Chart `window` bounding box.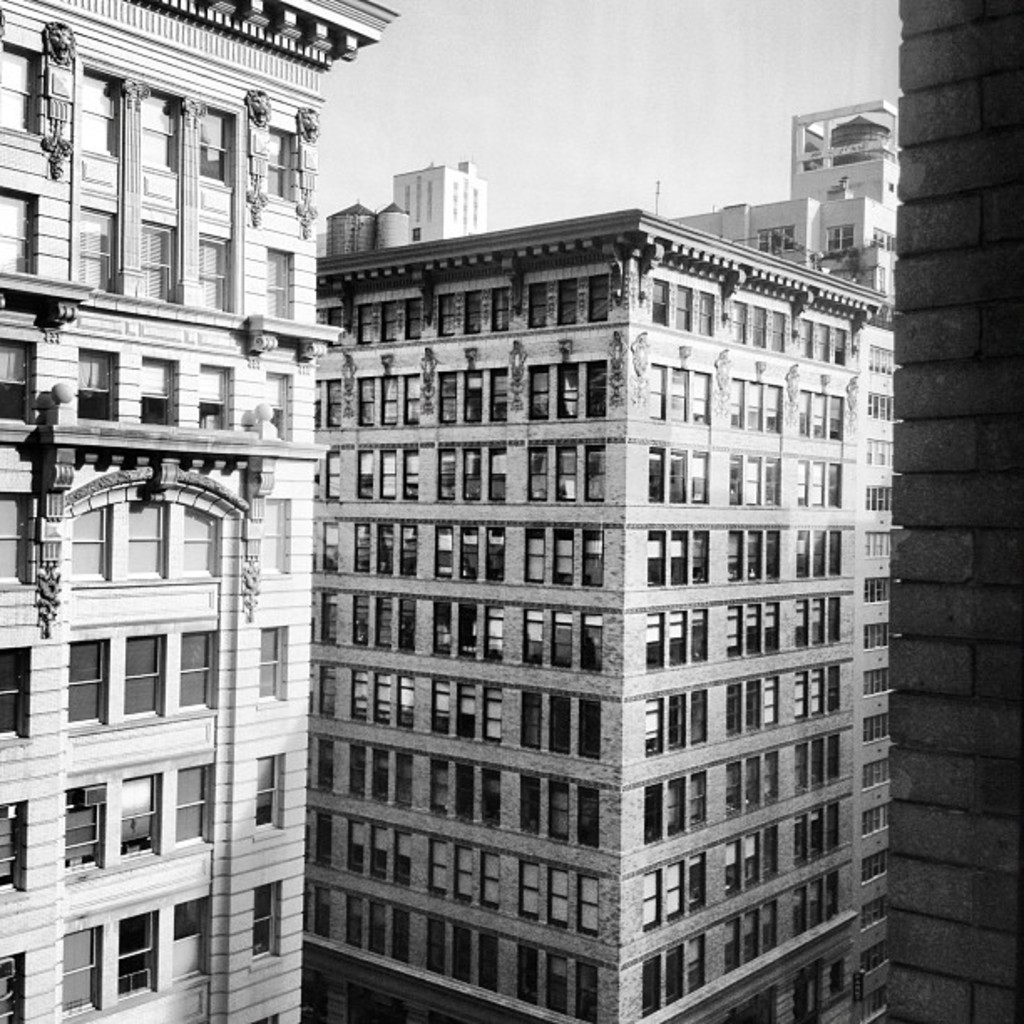
Charted: [left=748, top=527, right=765, bottom=582].
